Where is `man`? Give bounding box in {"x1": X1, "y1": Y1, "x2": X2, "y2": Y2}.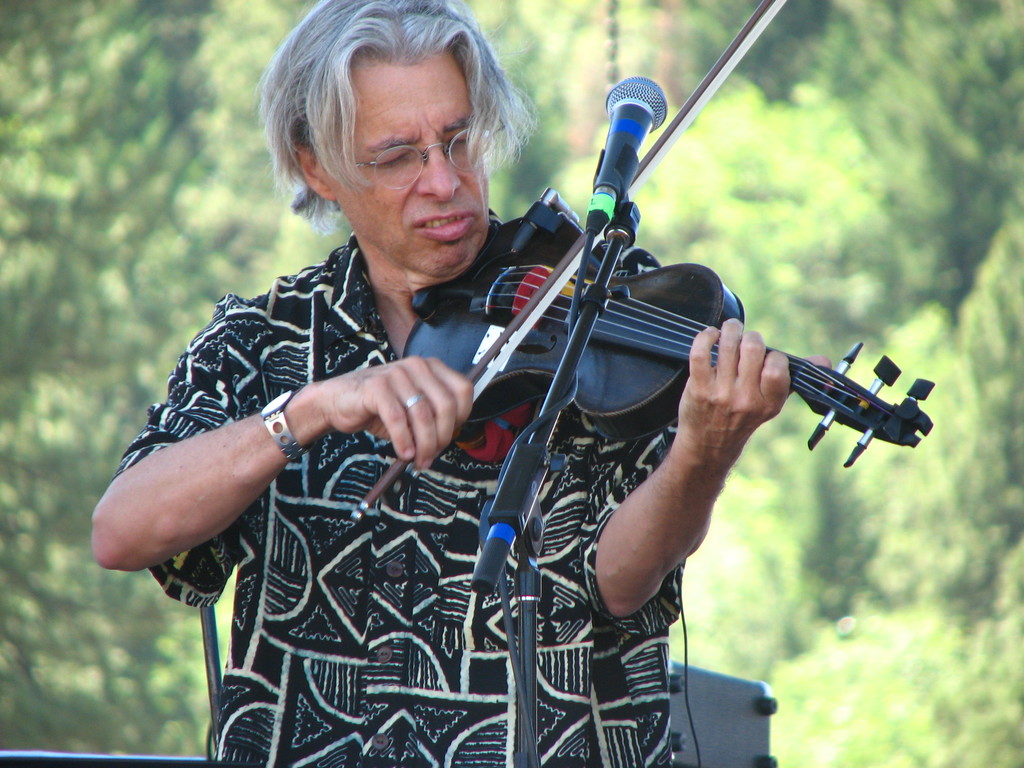
{"x1": 88, "y1": 0, "x2": 794, "y2": 767}.
